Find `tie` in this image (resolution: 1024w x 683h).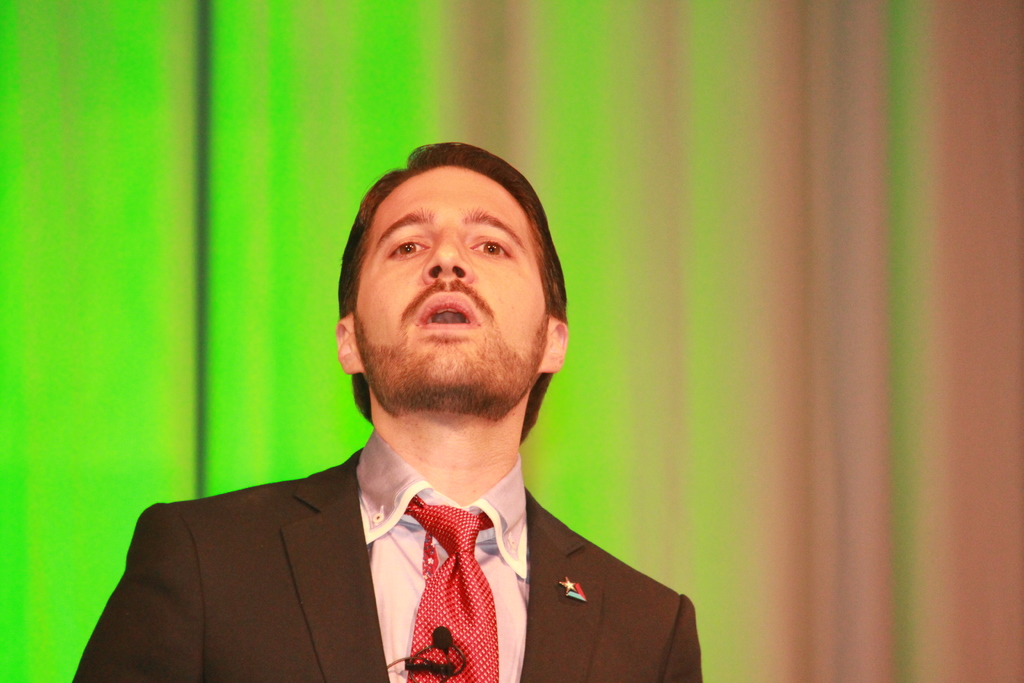
x1=410 y1=494 x2=501 y2=682.
